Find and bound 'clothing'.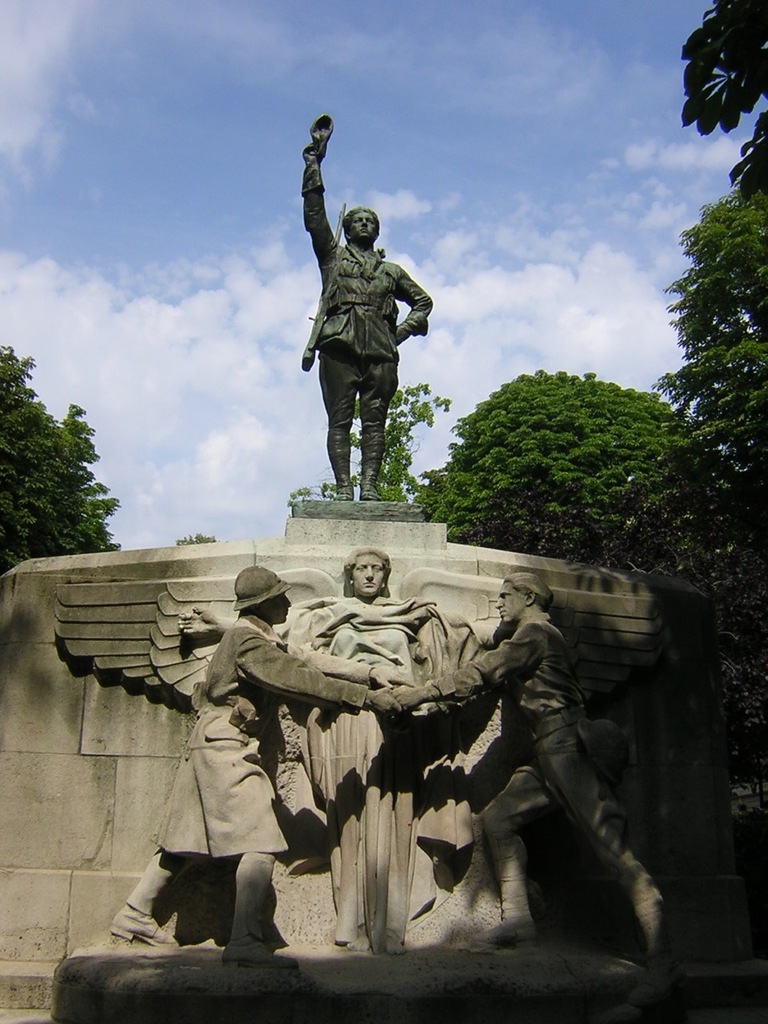
Bound: crop(300, 170, 434, 447).
